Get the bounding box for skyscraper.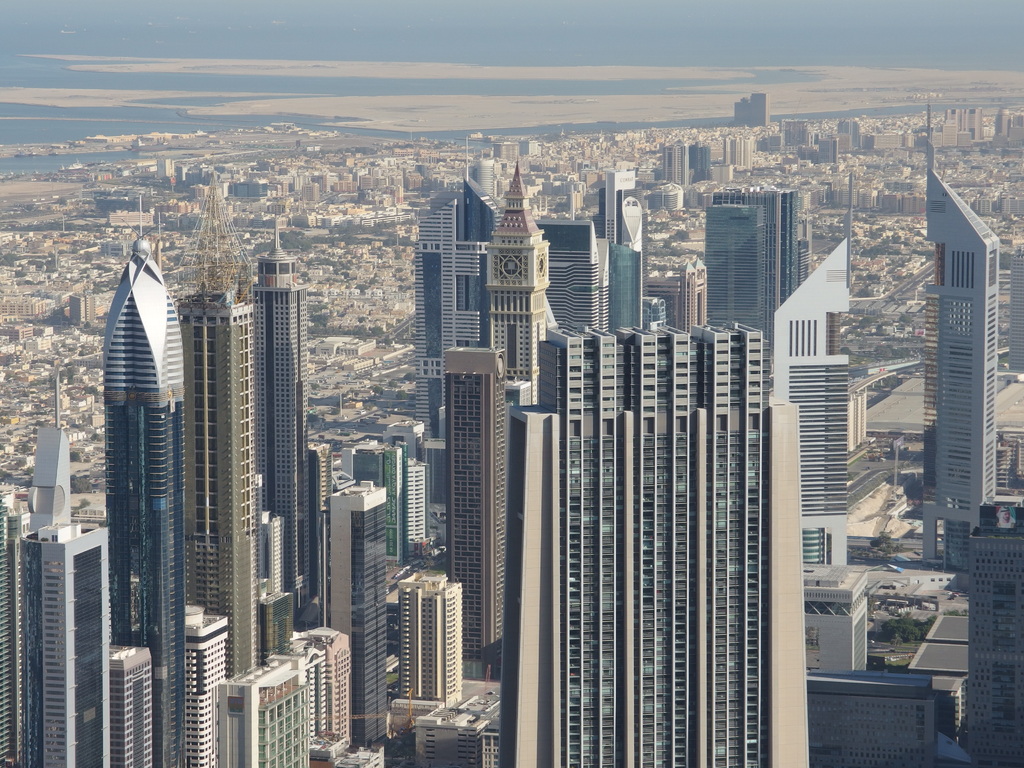
bbox(922, 173, 996, 560).
